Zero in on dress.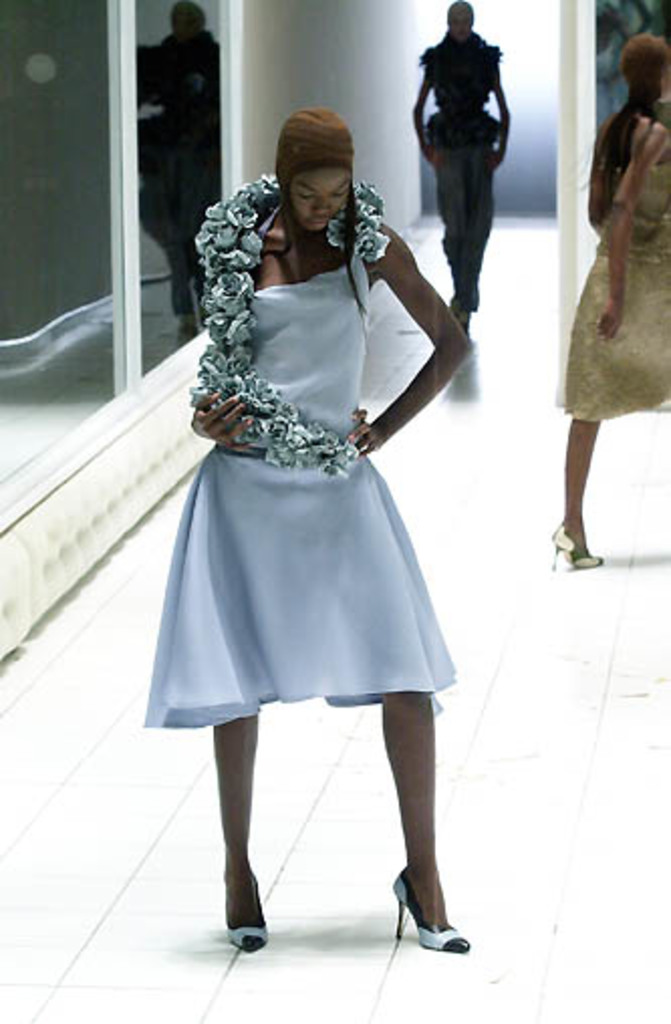
Zeroed in: 141/210/455/724.
